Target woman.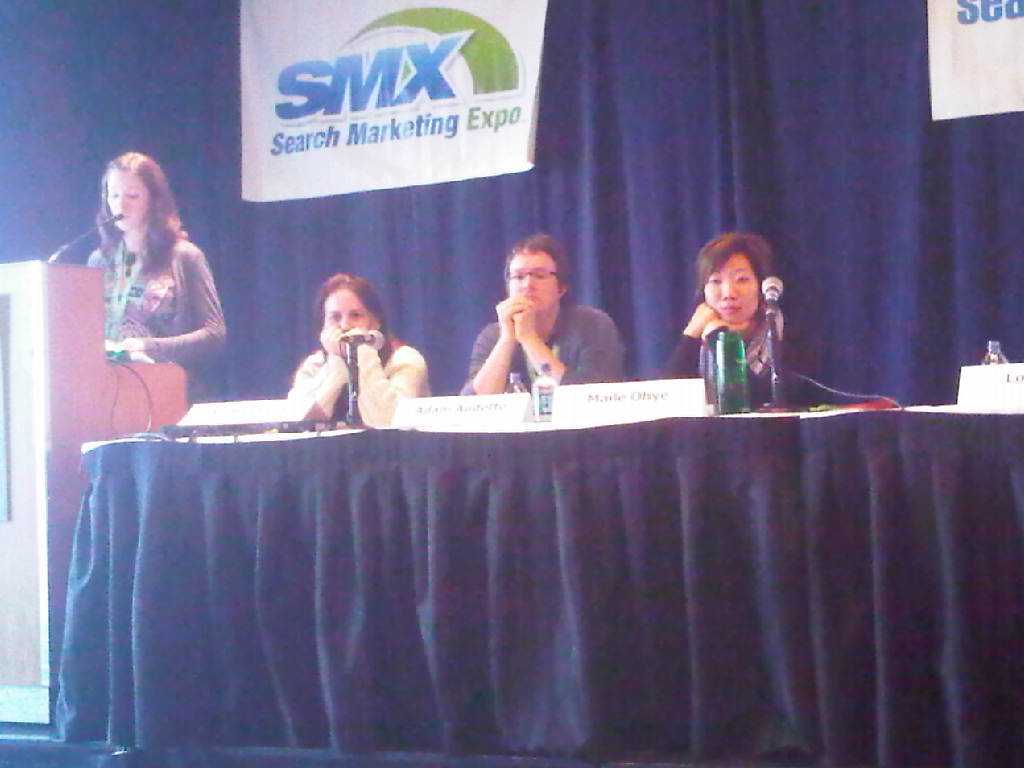
Target region: select_region(665, 237, 816, 400).
